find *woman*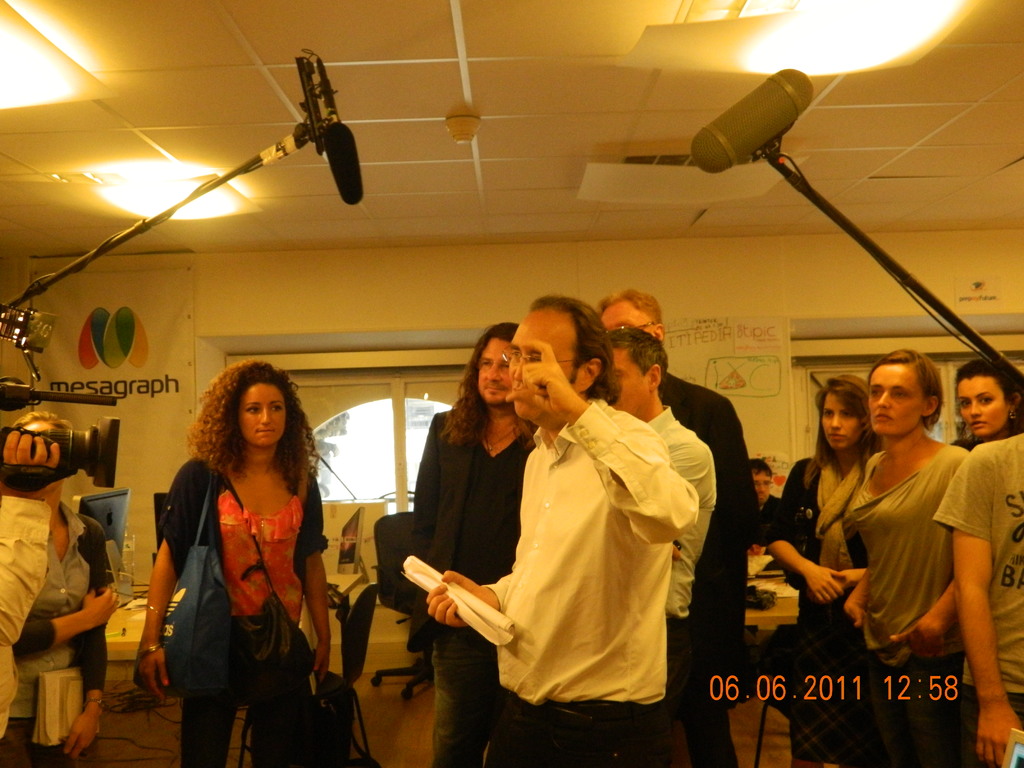
837,349,969,767
